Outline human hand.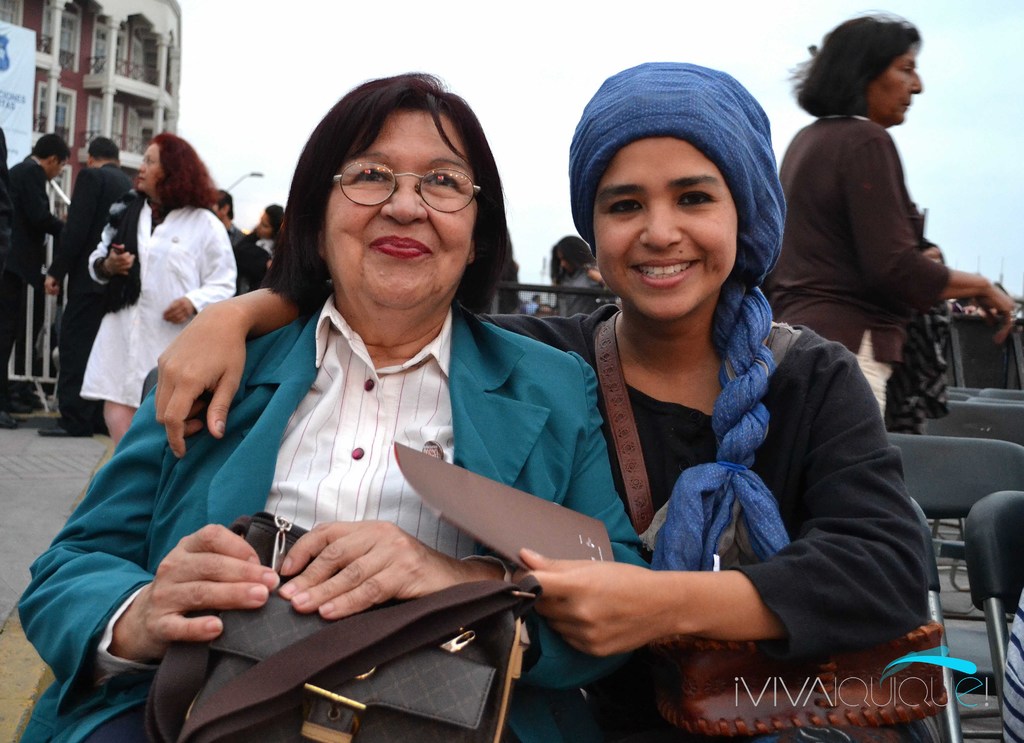
Outline: region(976, 287, 1018, 343).
